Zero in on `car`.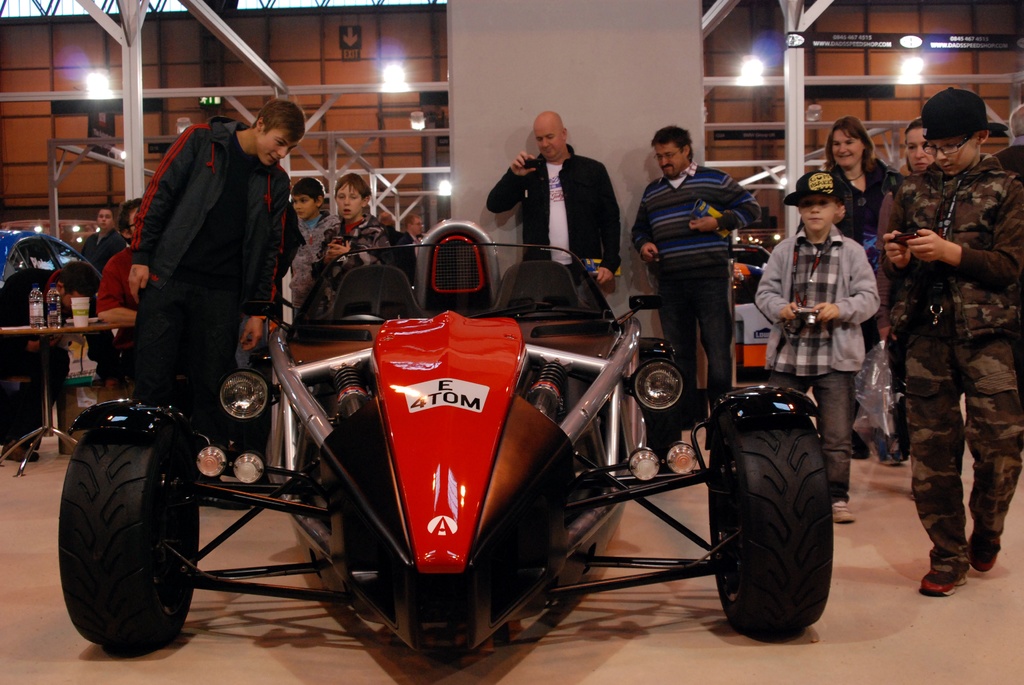
Zeroed in: {"x1": 731, "y1": 242, "x2": 771, "y2": 370}.
